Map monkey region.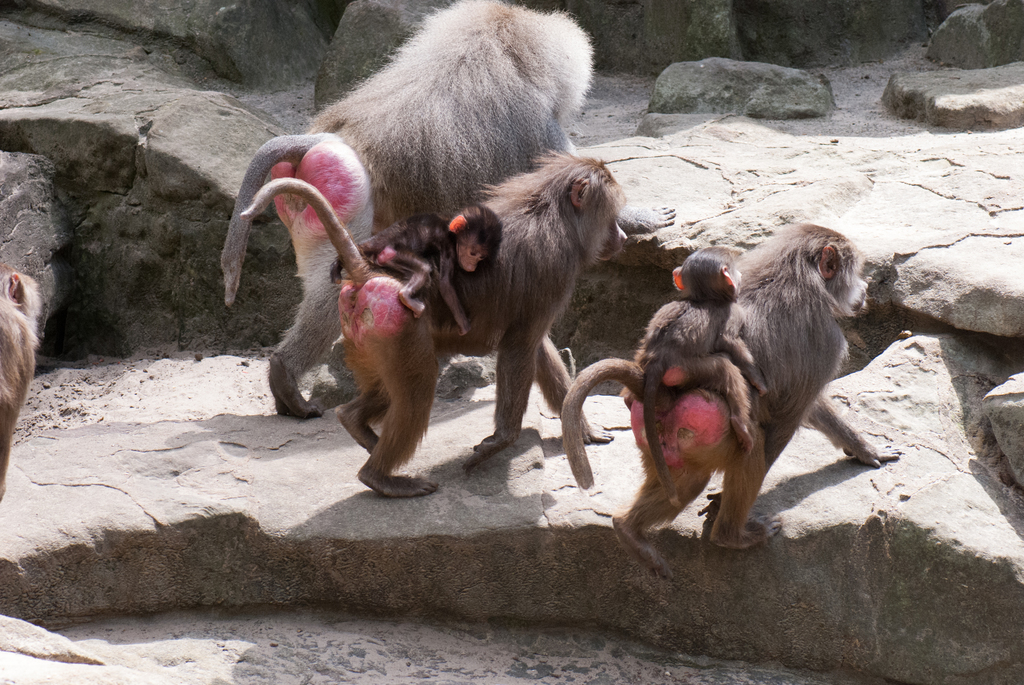
Mapped to <box>561,222,903,579</box>.
